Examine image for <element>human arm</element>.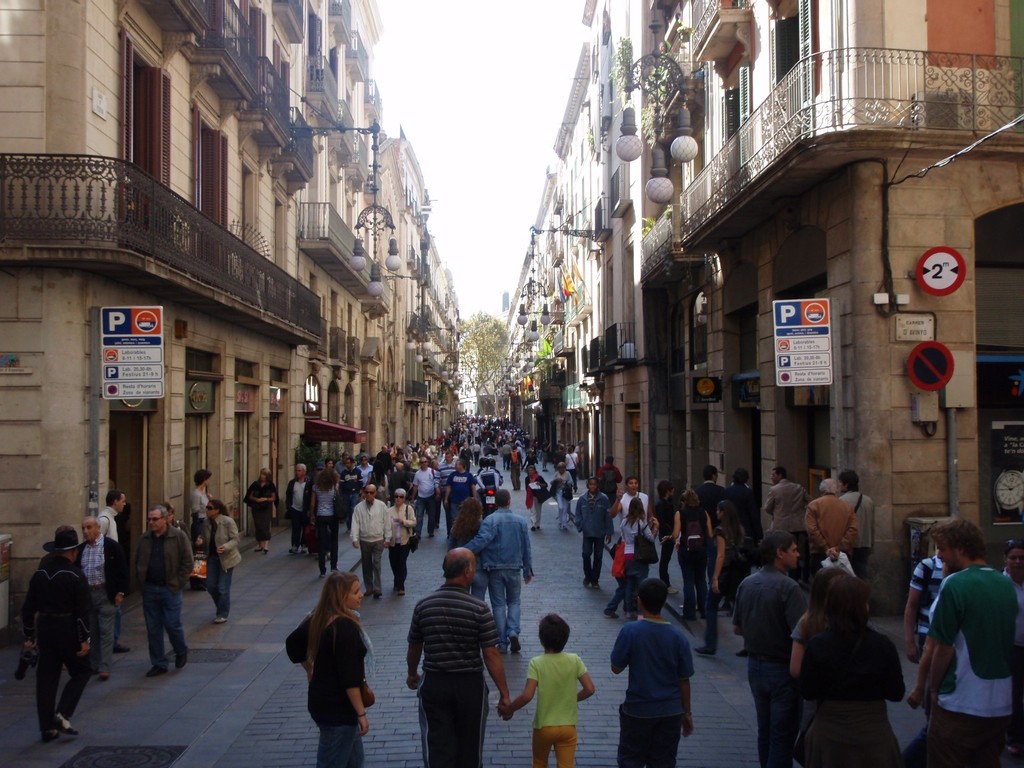
Examination result: x1=562 y1=454 x2=569 y2=466.
